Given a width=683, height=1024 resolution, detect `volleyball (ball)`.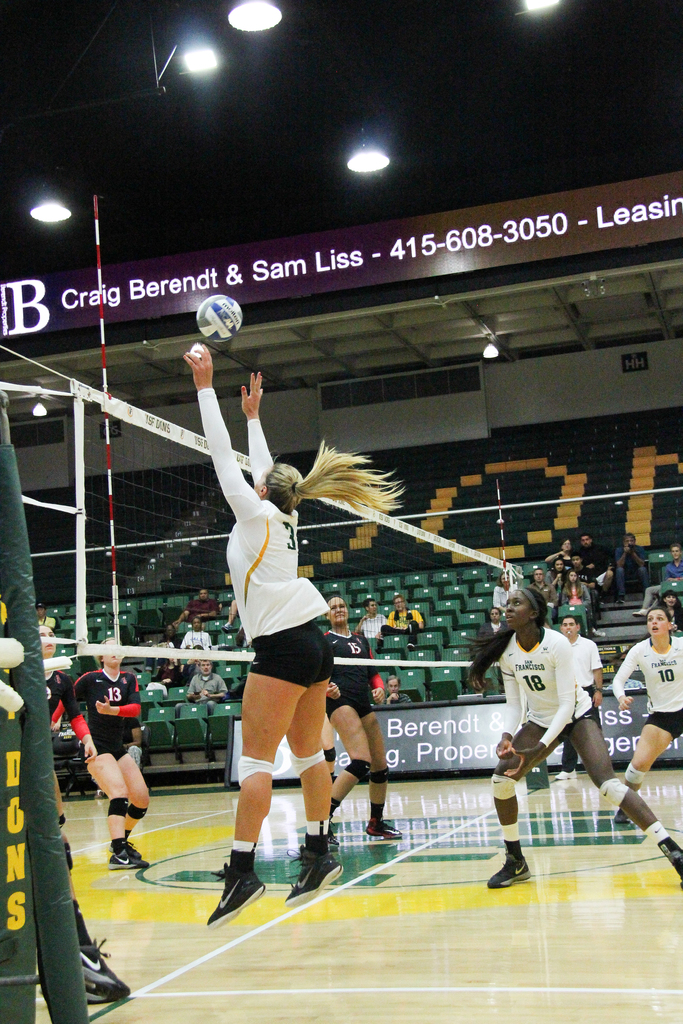
bbox=(193, 291, 245, 344).
